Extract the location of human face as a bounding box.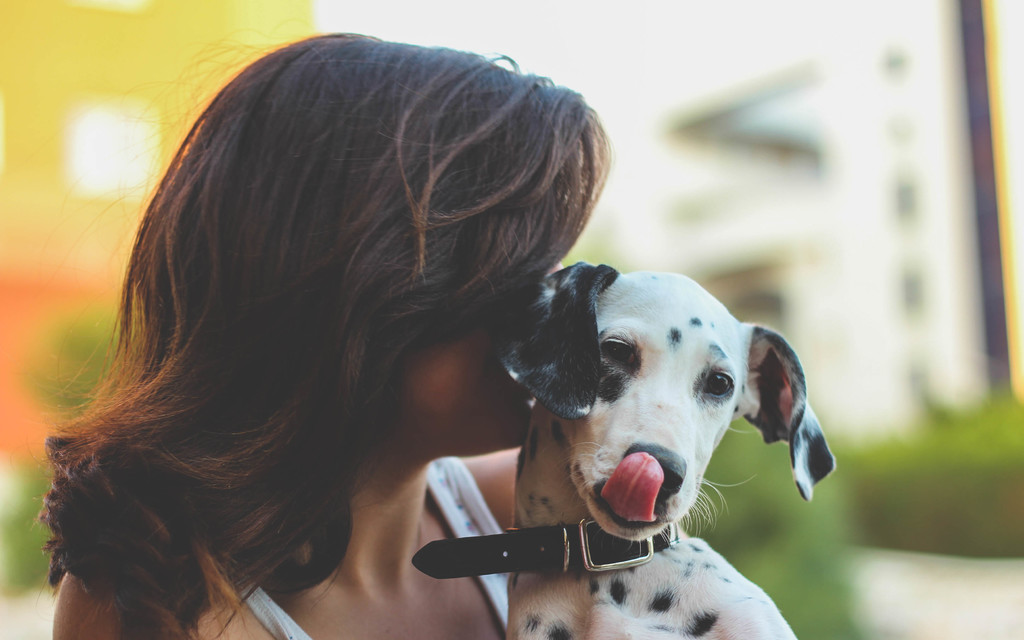
Rect(395, 263, 561, 457).
